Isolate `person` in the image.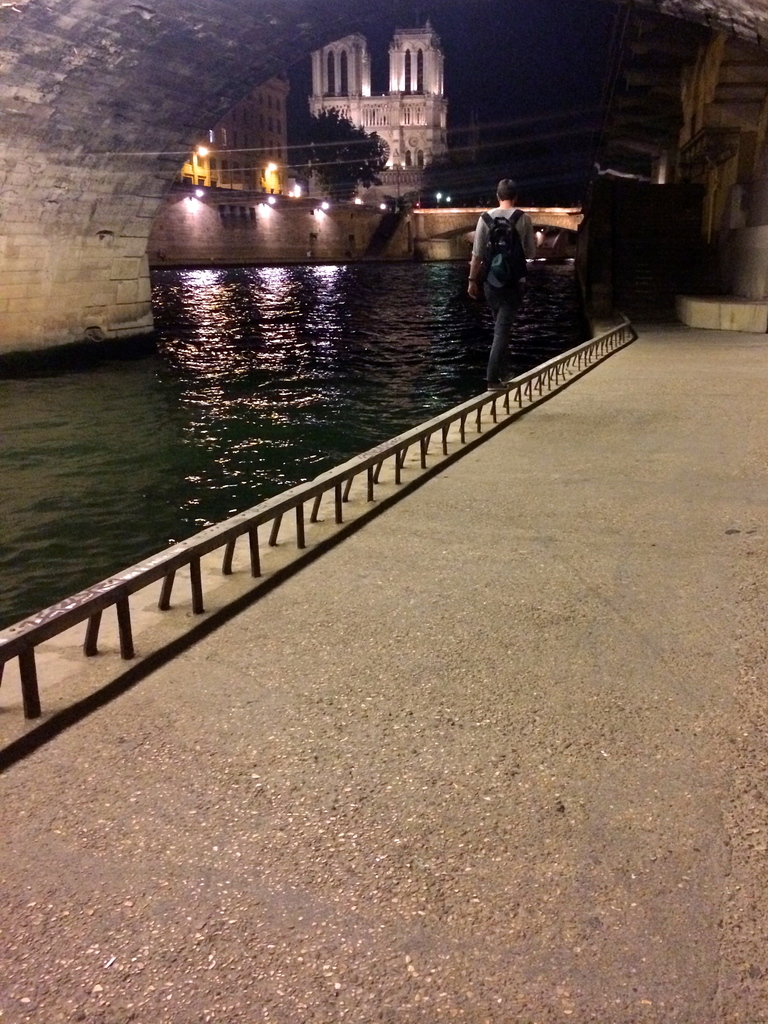
Isolated region: 466,171,550,356.
